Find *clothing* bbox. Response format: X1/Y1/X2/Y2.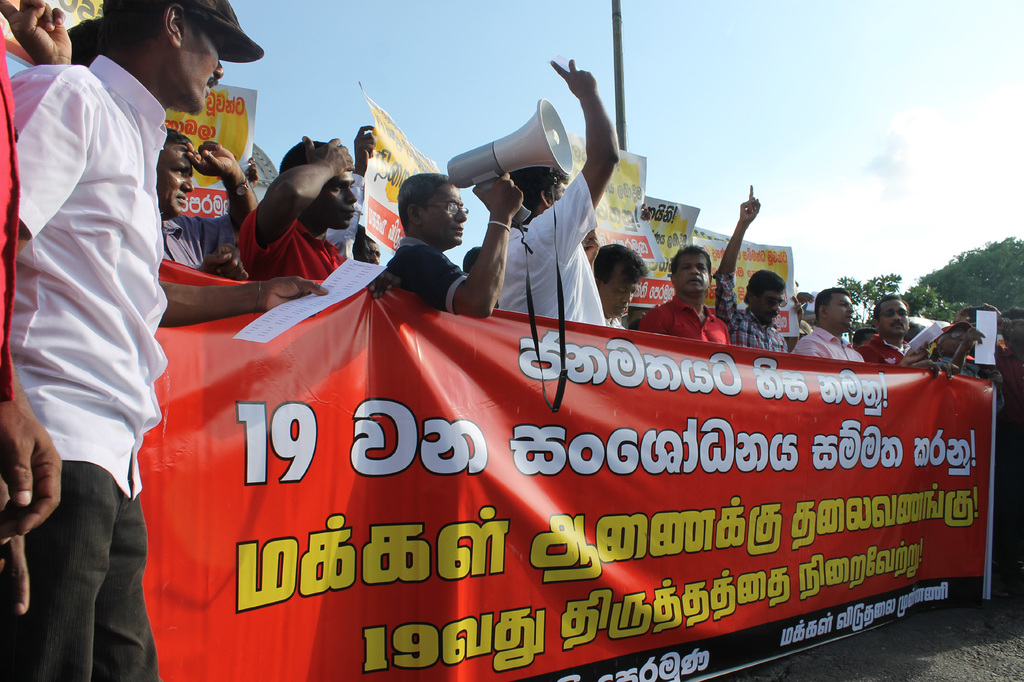
6/49/169/681.
